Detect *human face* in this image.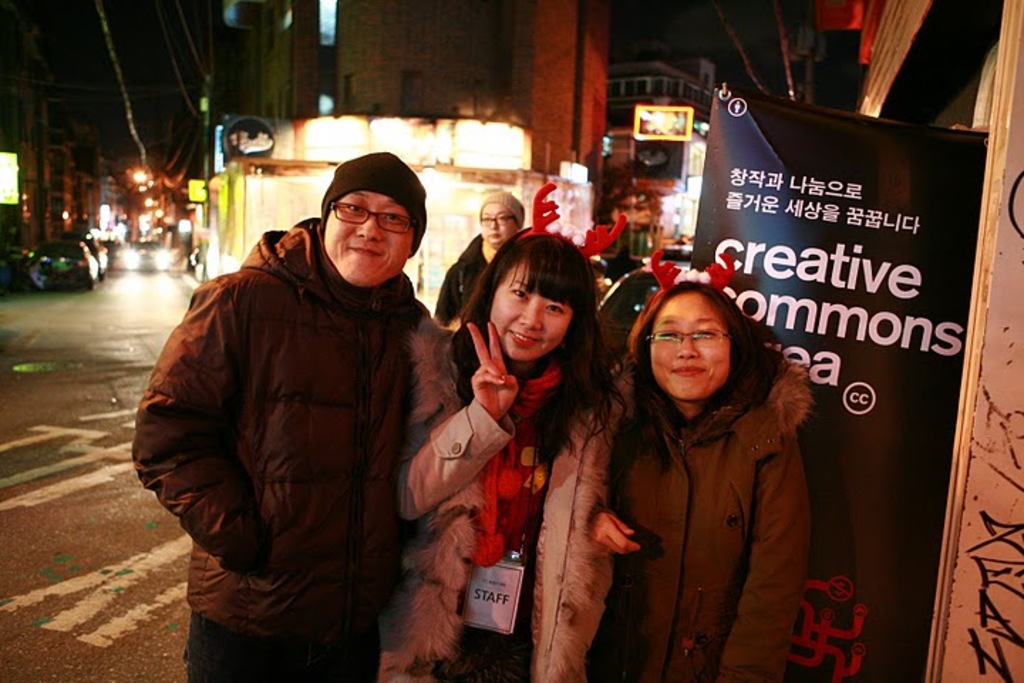
Detection: {"x1": 476, "y1": 198, "x2": 521, "y2": 248}.
